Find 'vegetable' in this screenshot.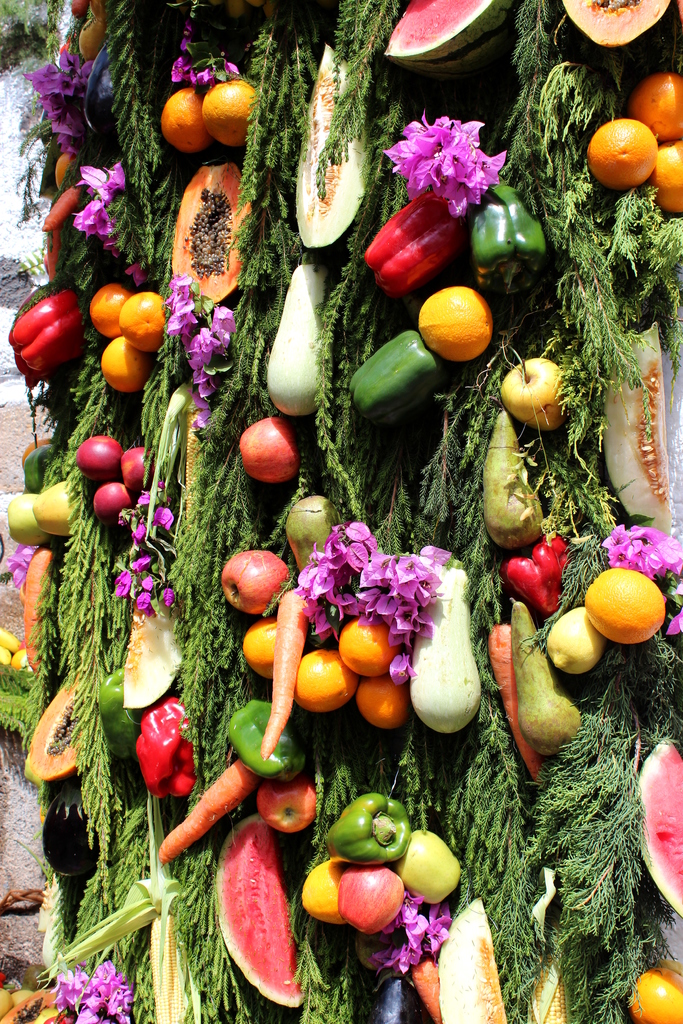
The bounding box for 'vegetable' is [x1=132, y1=684, x2=201, y2=796].
